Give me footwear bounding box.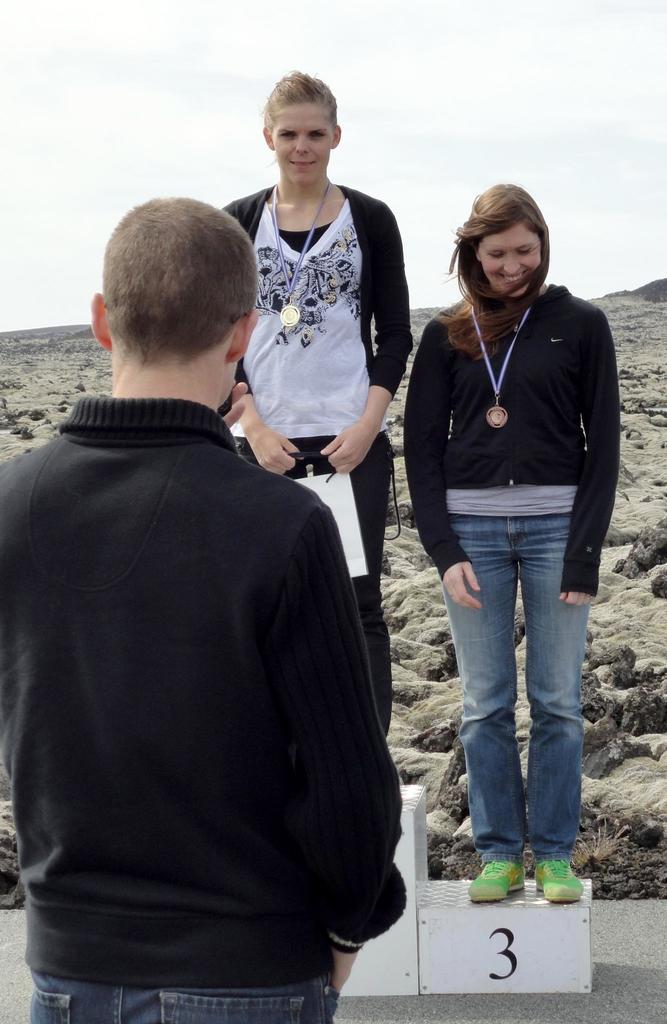
box(535, 858, 586, 900).
